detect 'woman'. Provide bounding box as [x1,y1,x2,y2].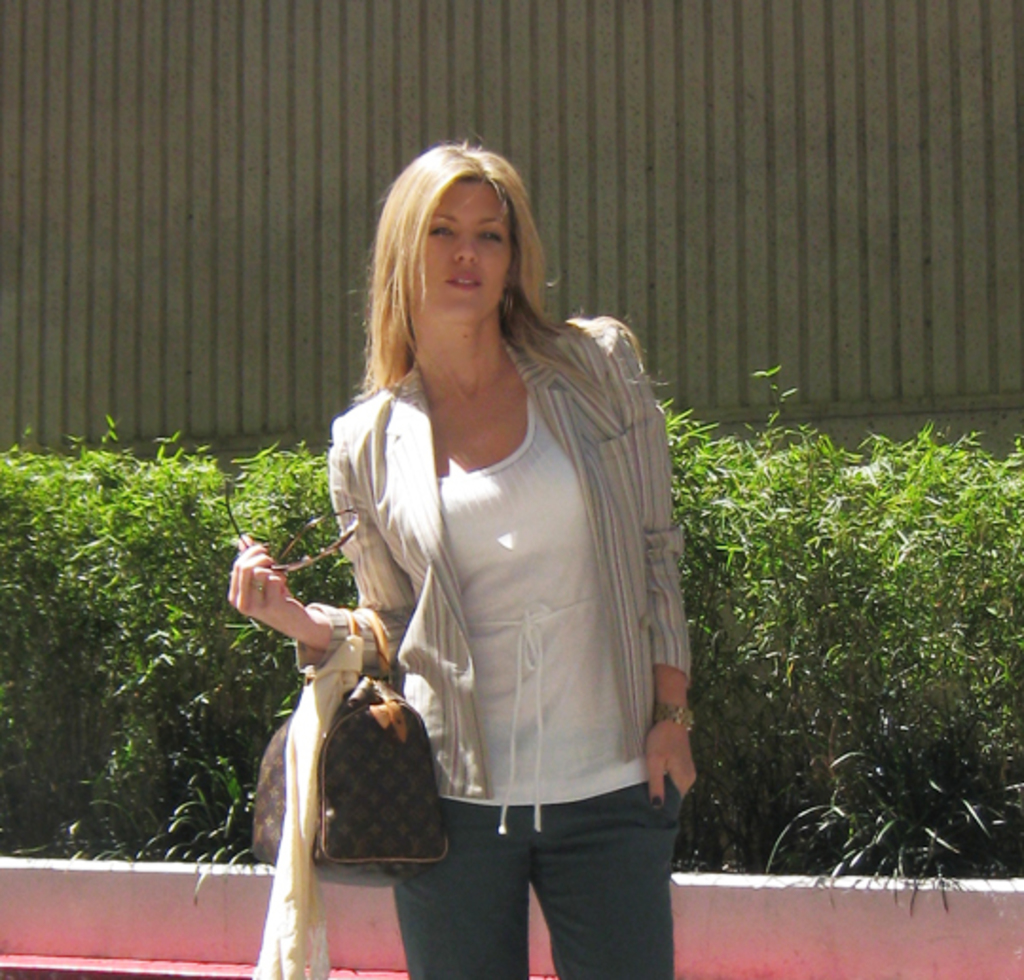
[254,163,603,967].
